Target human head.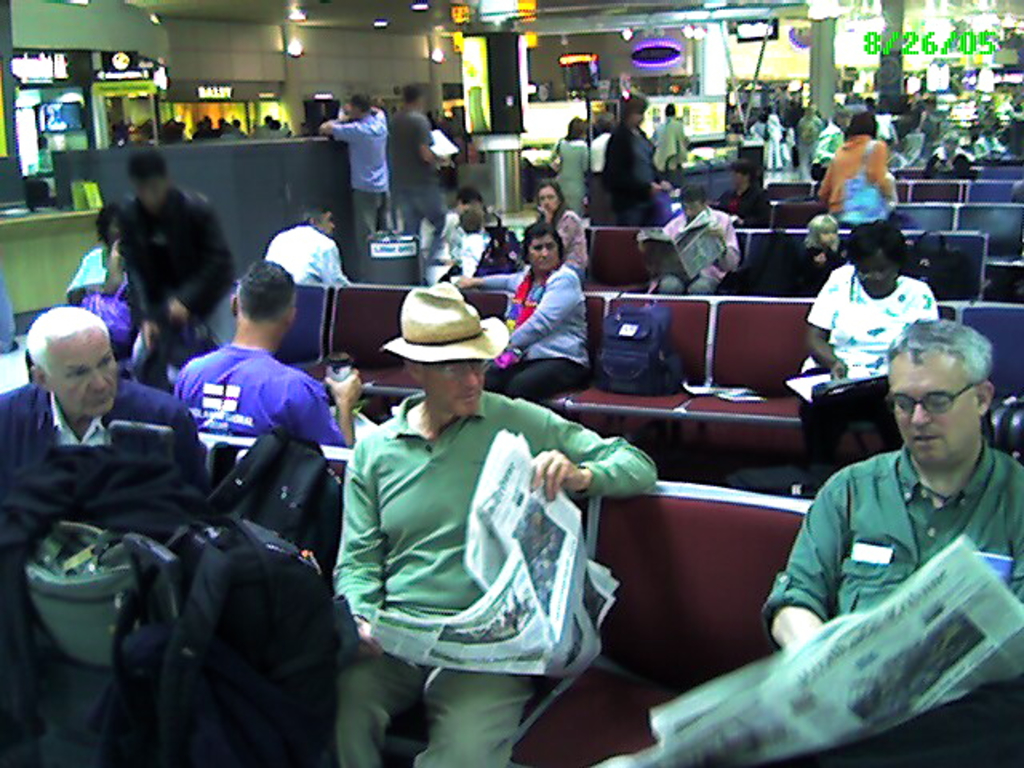
Target region: x1=565 y1=115 x2=586 y2=139.
